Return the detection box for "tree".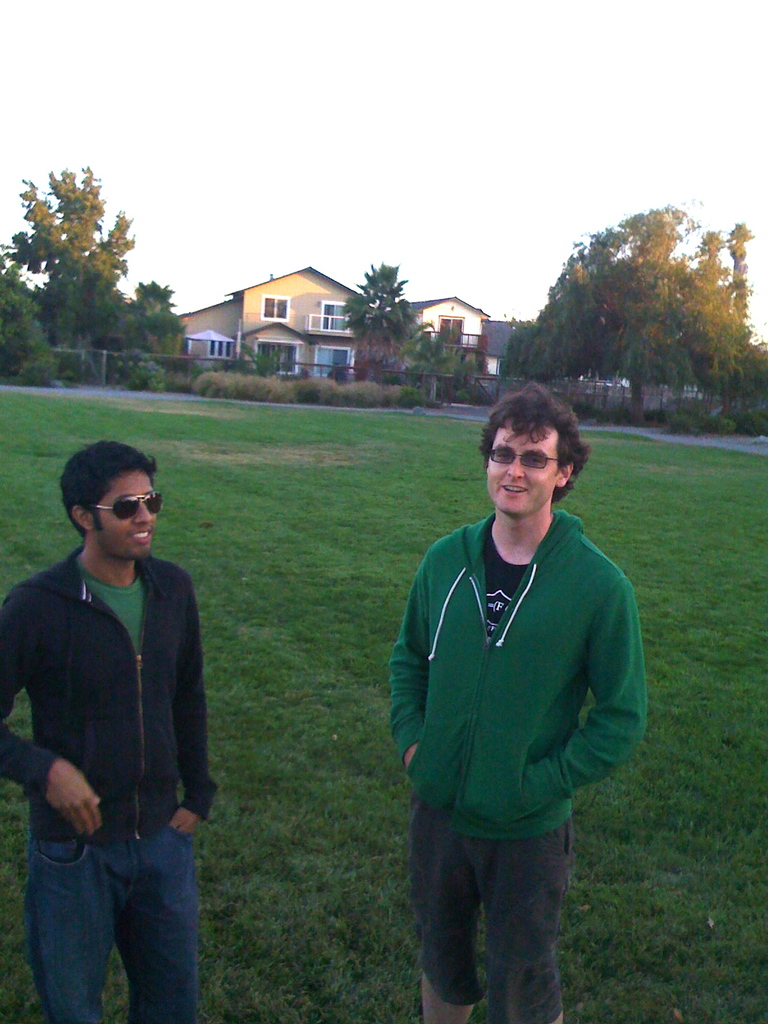
Rect(10, 135, 161, 380).
